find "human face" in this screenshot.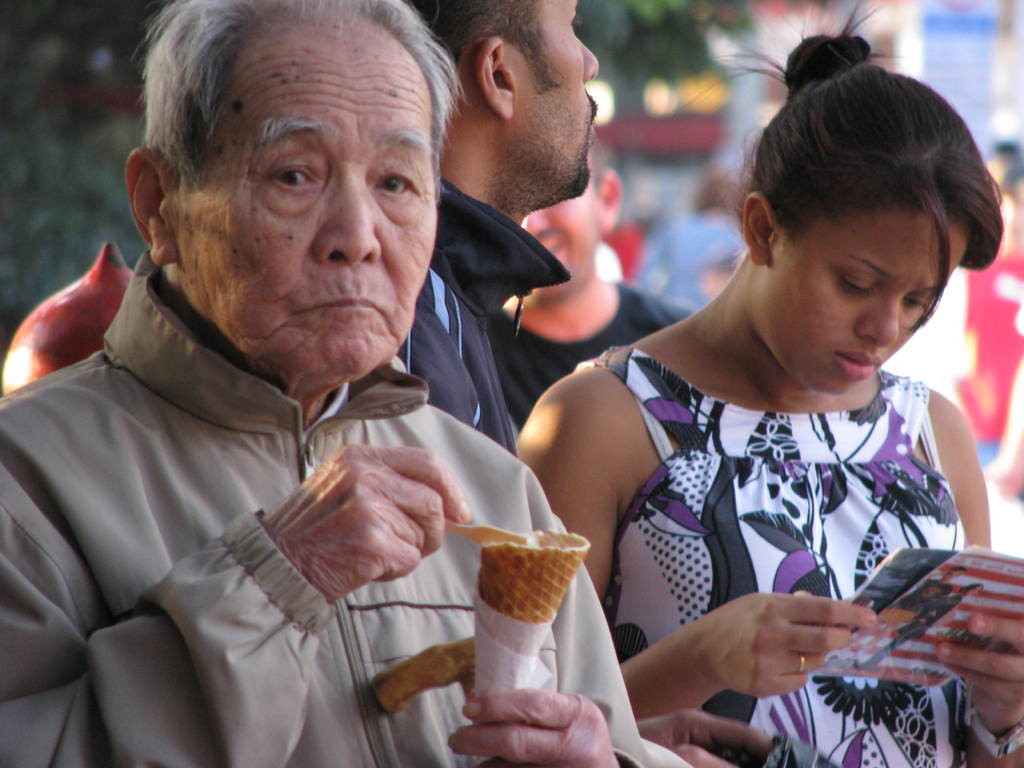
The bounding box for "human face" is (x1=748, y1=218, x2=975, y2=403).
